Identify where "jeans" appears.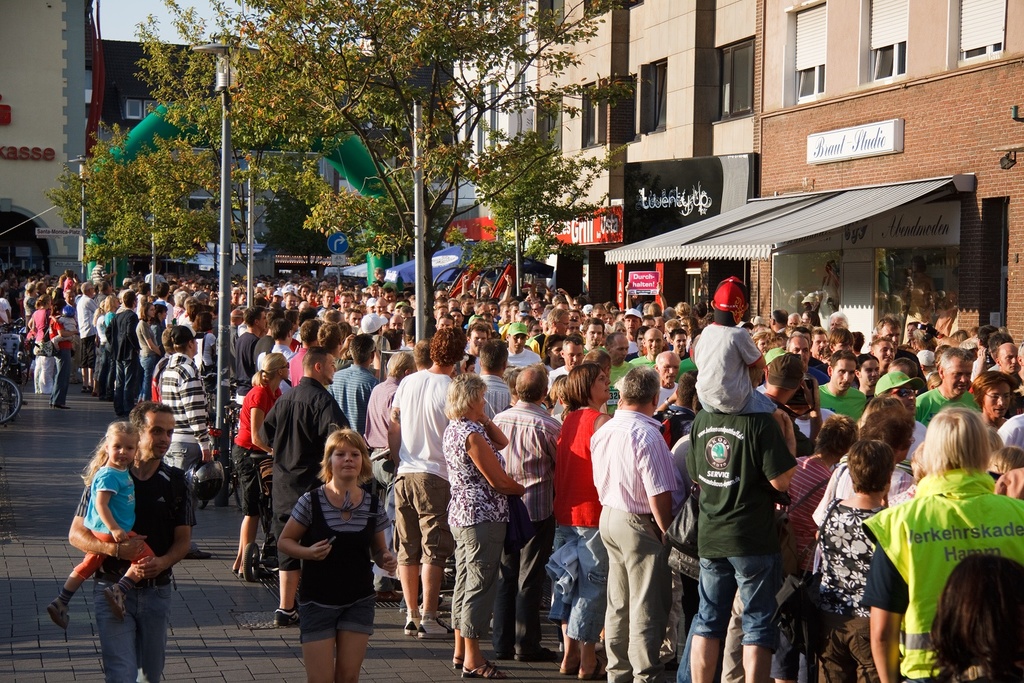
Appears at bbox(119, 357, 136, 406).
